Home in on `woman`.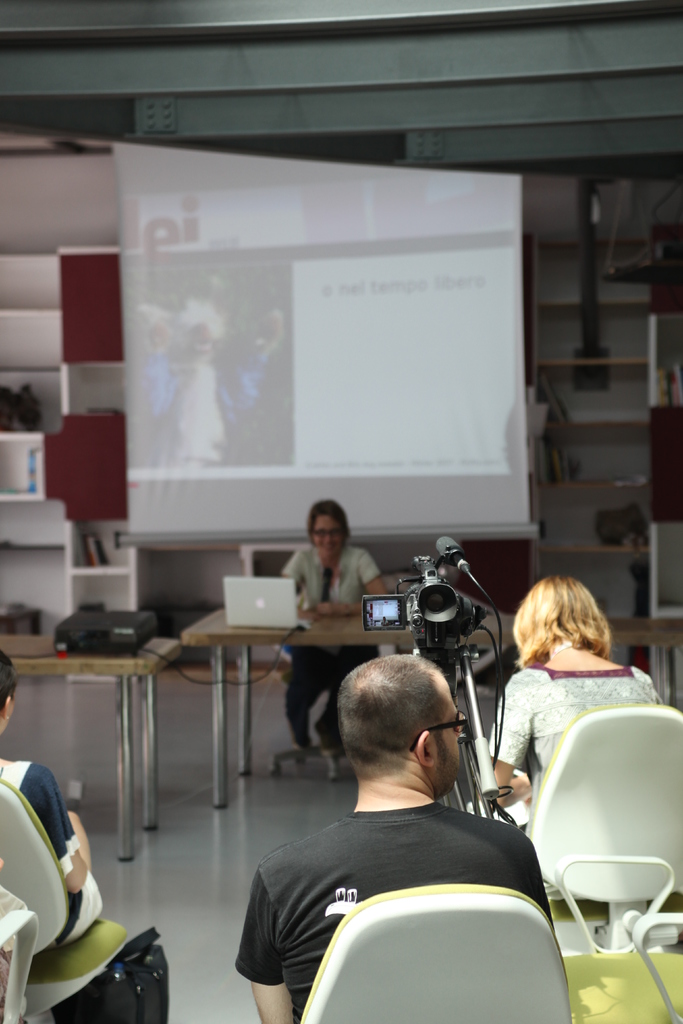
Homed in at {"left": 487, "top": 583, "right": 653, "bottom": 849}.
